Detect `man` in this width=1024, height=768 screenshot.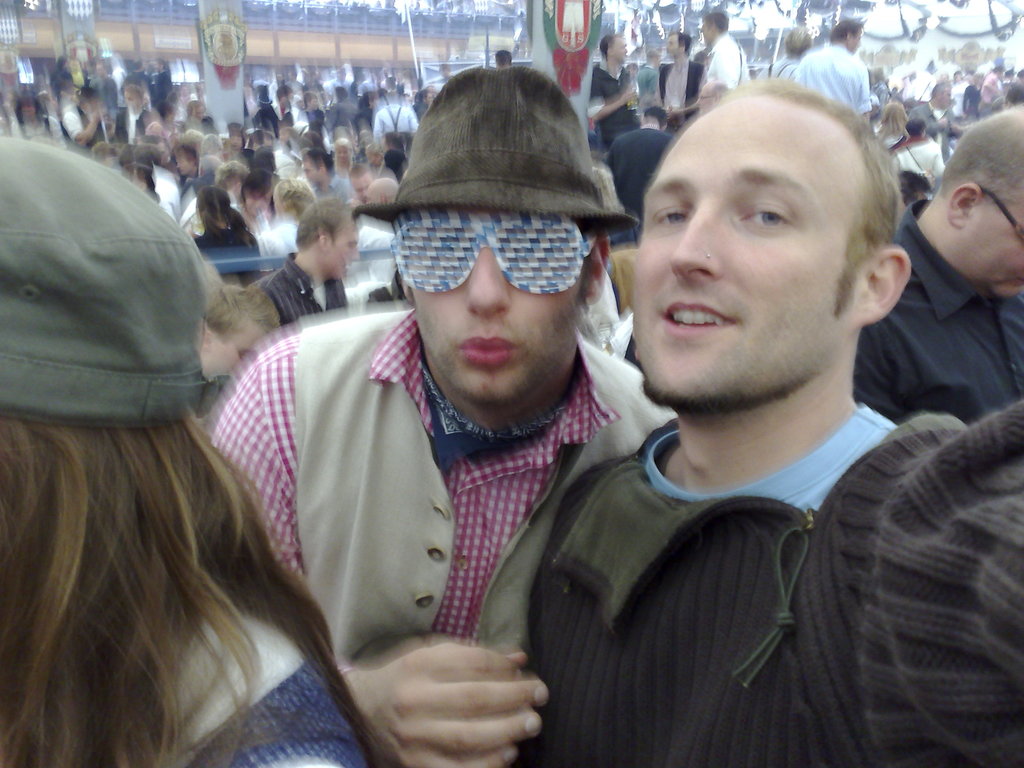
Detection: [x1=213, y1=59, x2=685, y2=767].
